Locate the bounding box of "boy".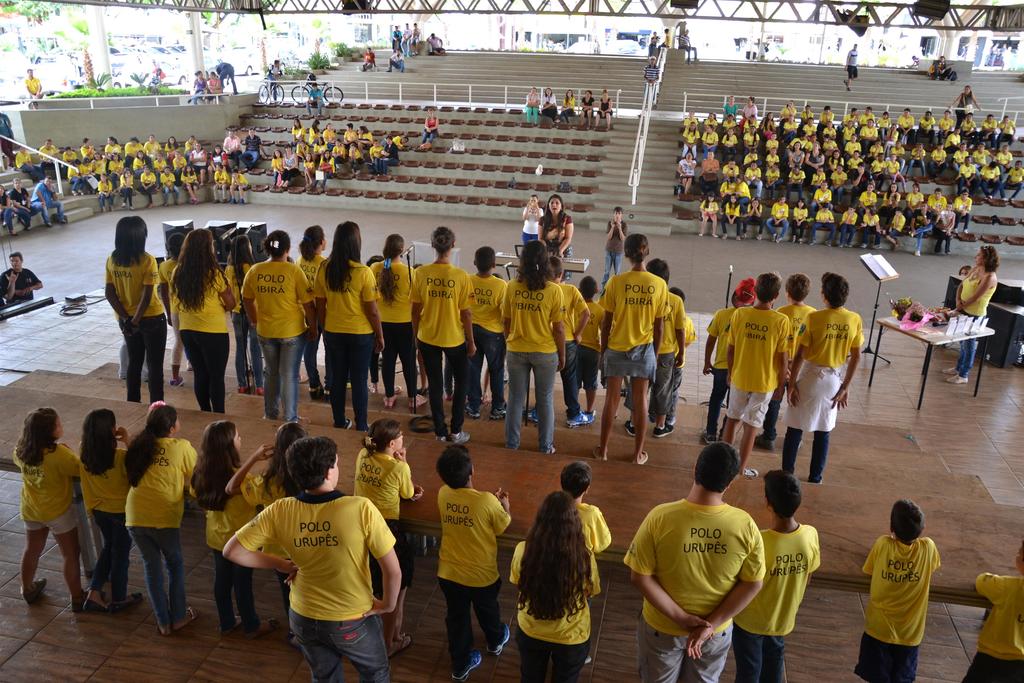
Bounding box: [x1=733, y1=470, x2=826, y2=682].
